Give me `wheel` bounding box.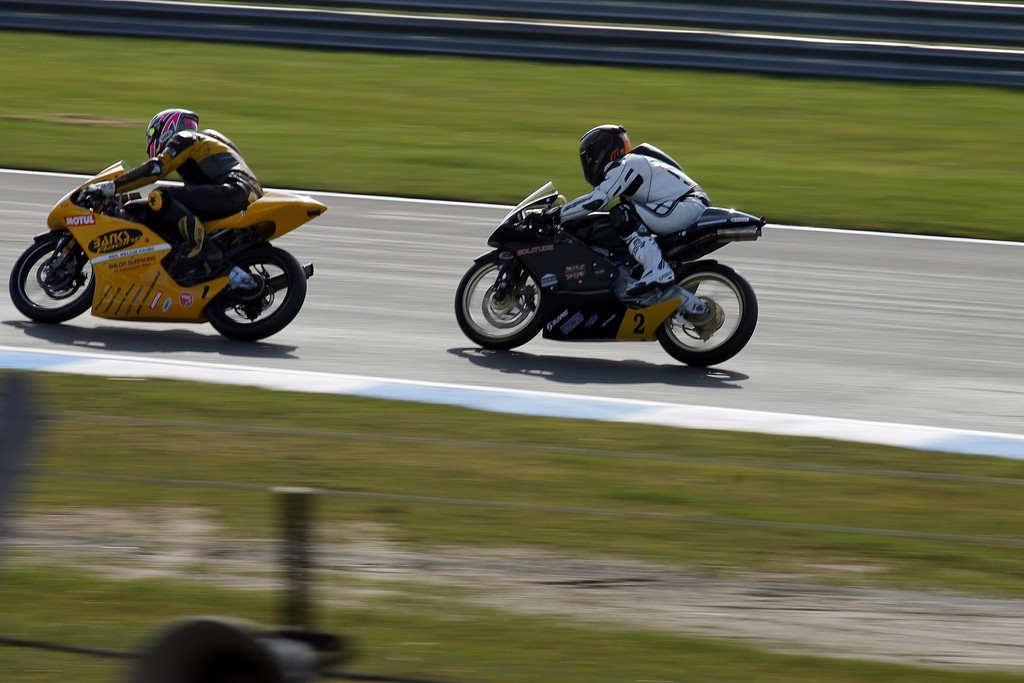
[10,240,97,323].
